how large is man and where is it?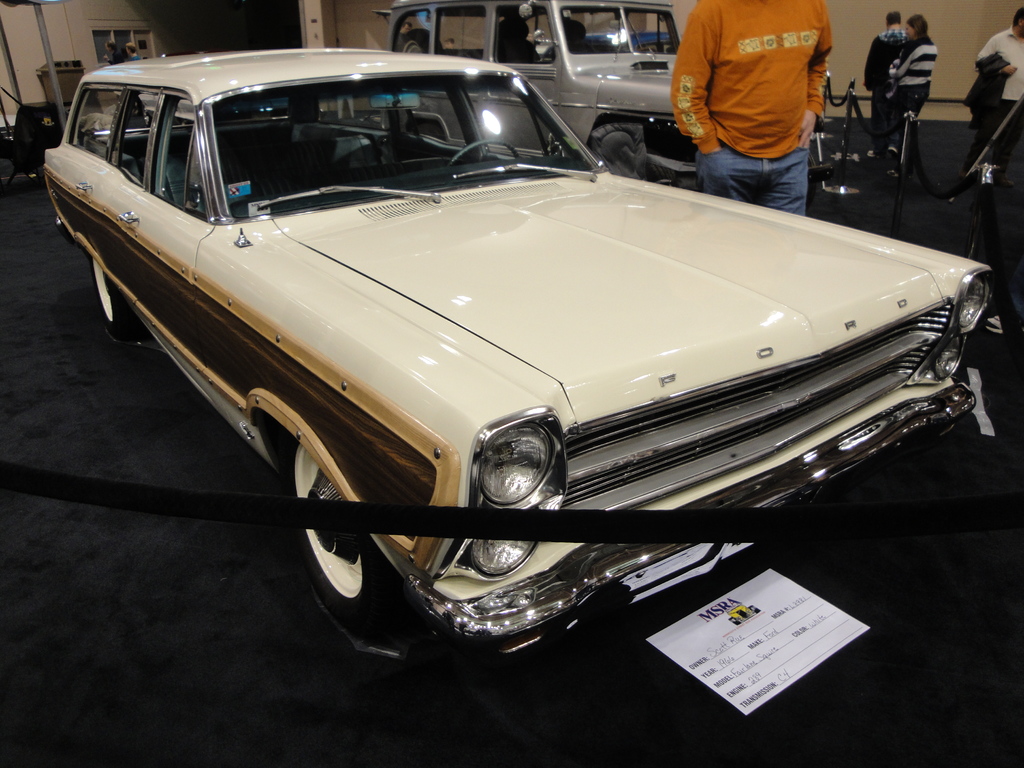
Bounding box: 102:38:122:64.
